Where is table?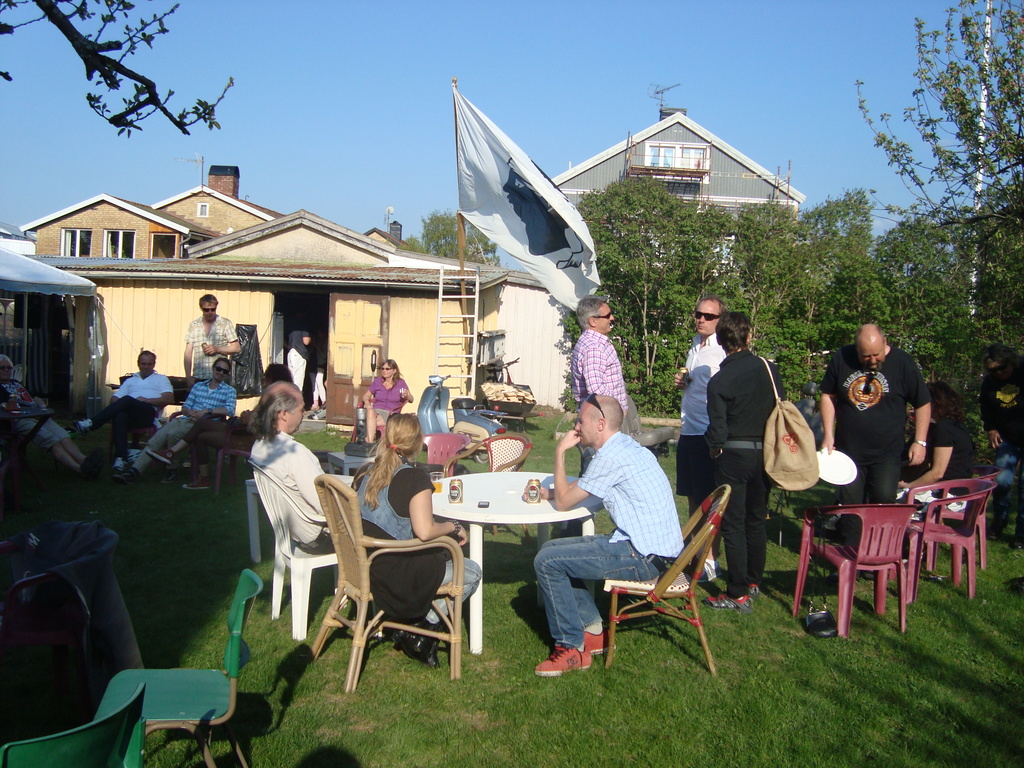
Rect(326, 442, 411, 479).
